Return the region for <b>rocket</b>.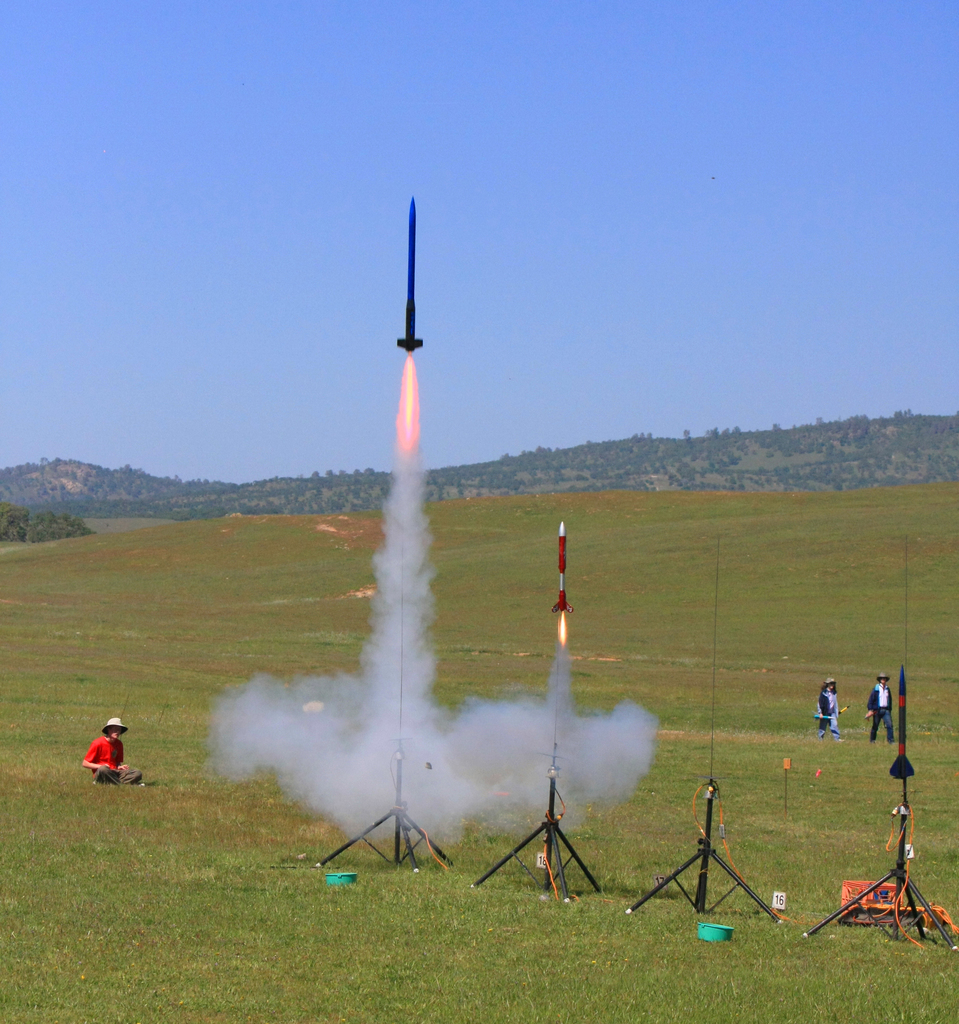
region(551, 523, 572, 620).
